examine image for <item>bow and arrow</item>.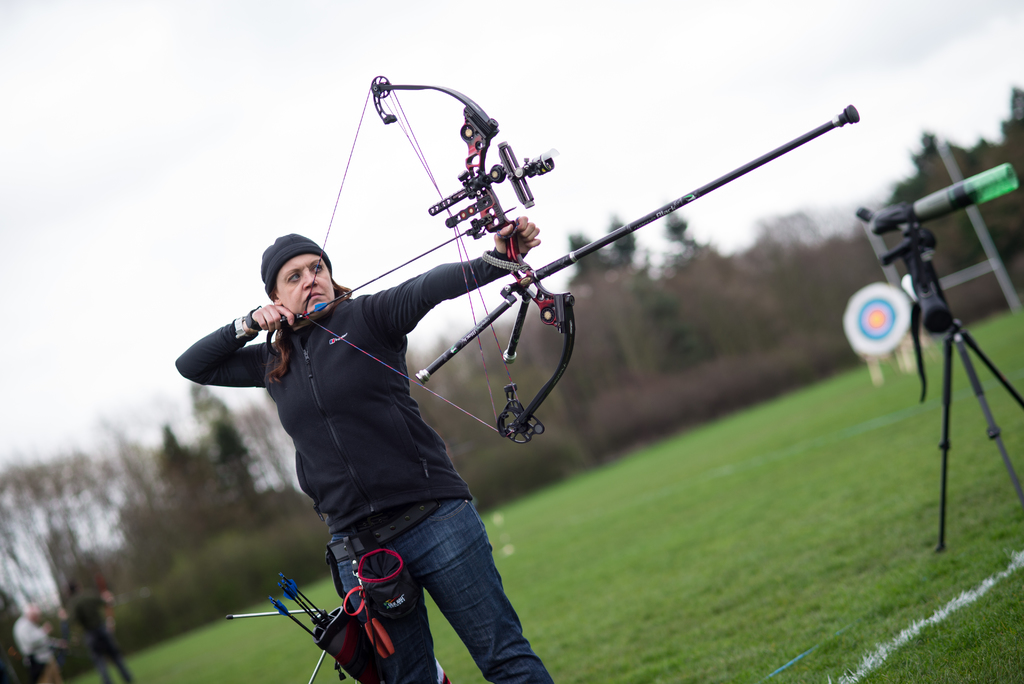
Examination result: l=227, t=572, r=335, b=683.
